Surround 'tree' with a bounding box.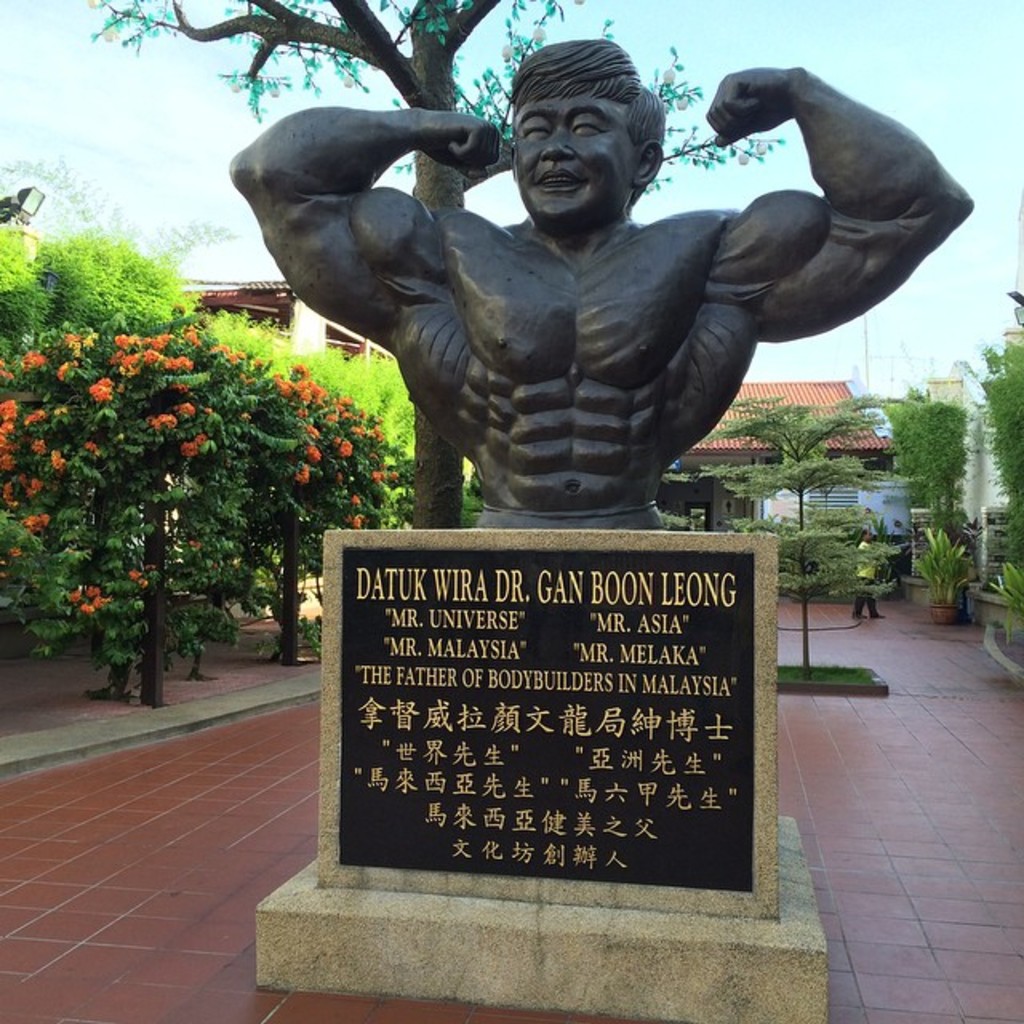
x1=710, y1=381, x2=885, y2=670.
